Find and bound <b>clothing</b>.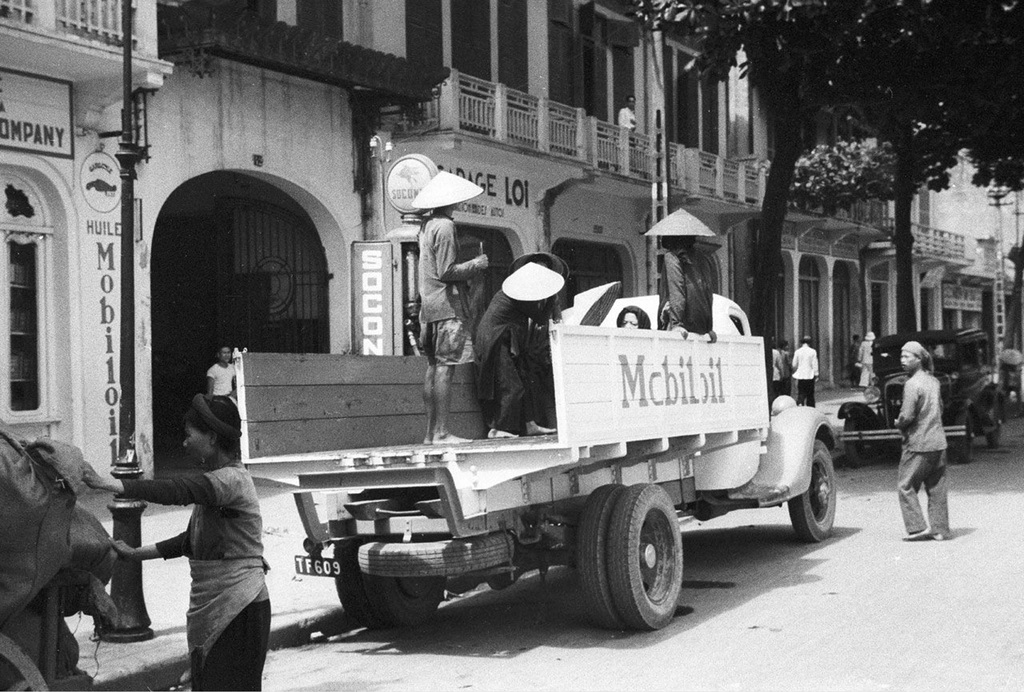
Bound: <box>861,340,873,387</box>.
